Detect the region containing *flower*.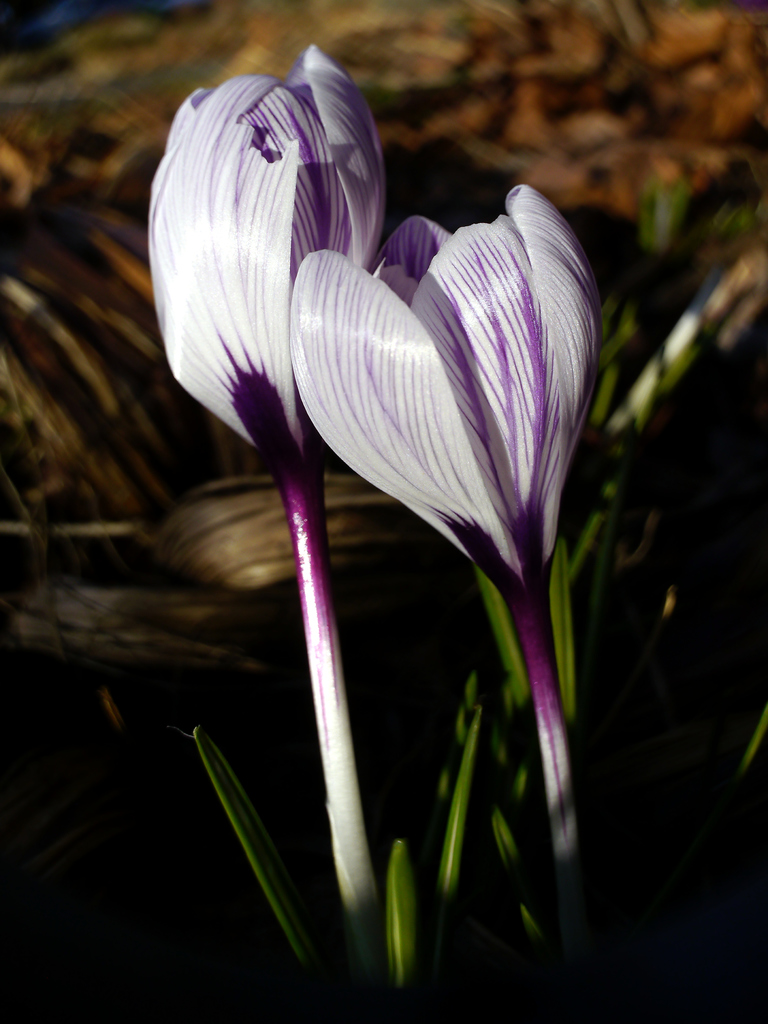
284,180,602,863.
